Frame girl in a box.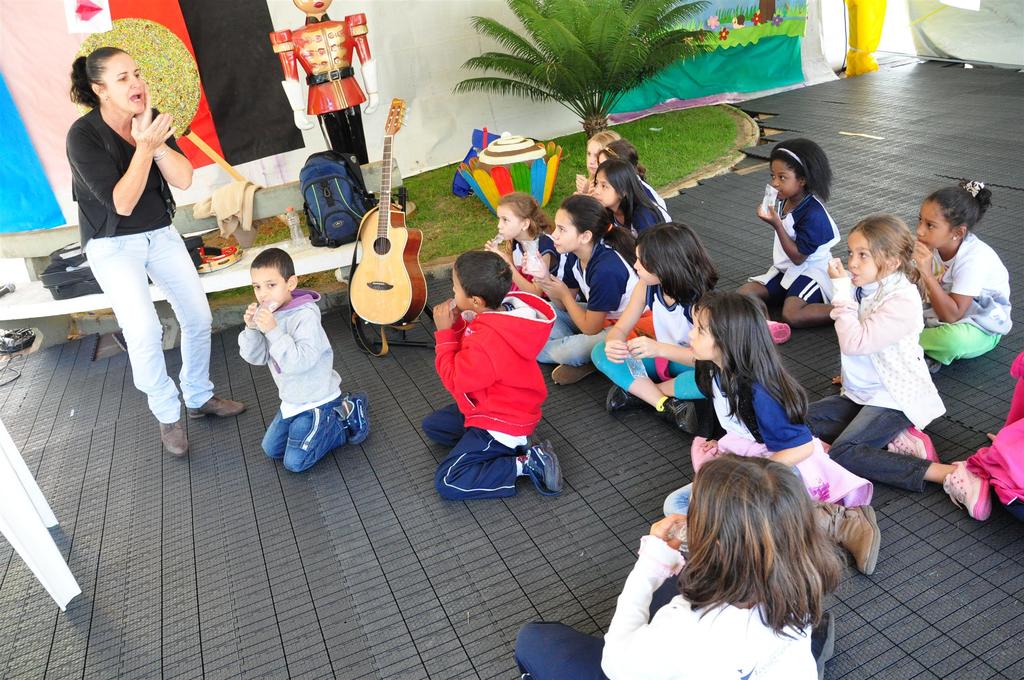
bbox=(800, 218, 1001, 548).
